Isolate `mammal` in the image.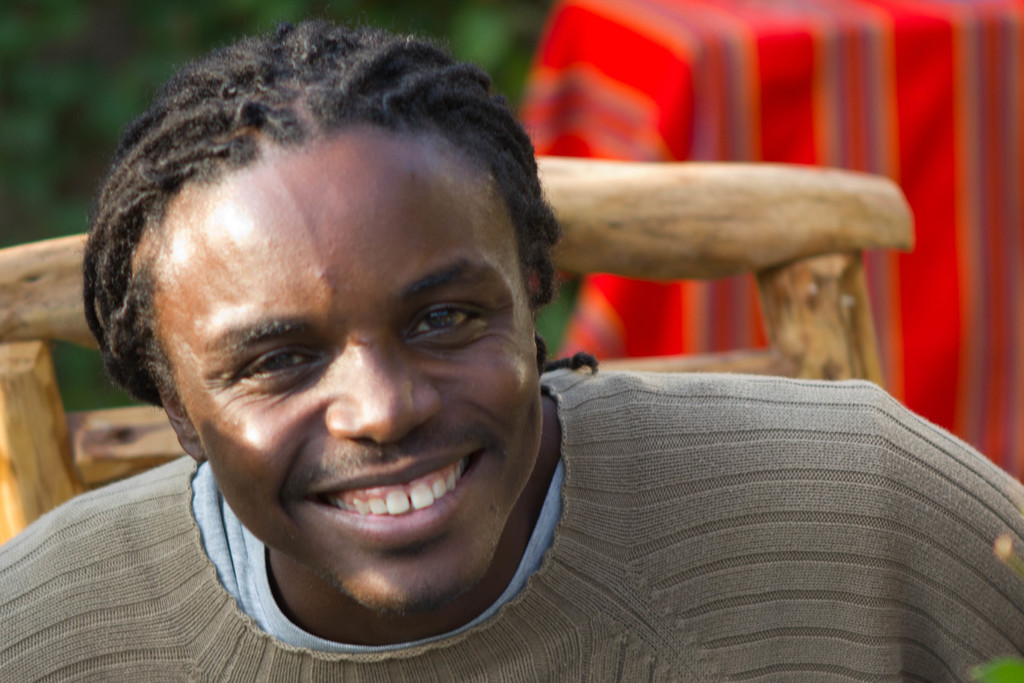
Isolated region: locate(0, 12, 1023, 682).
